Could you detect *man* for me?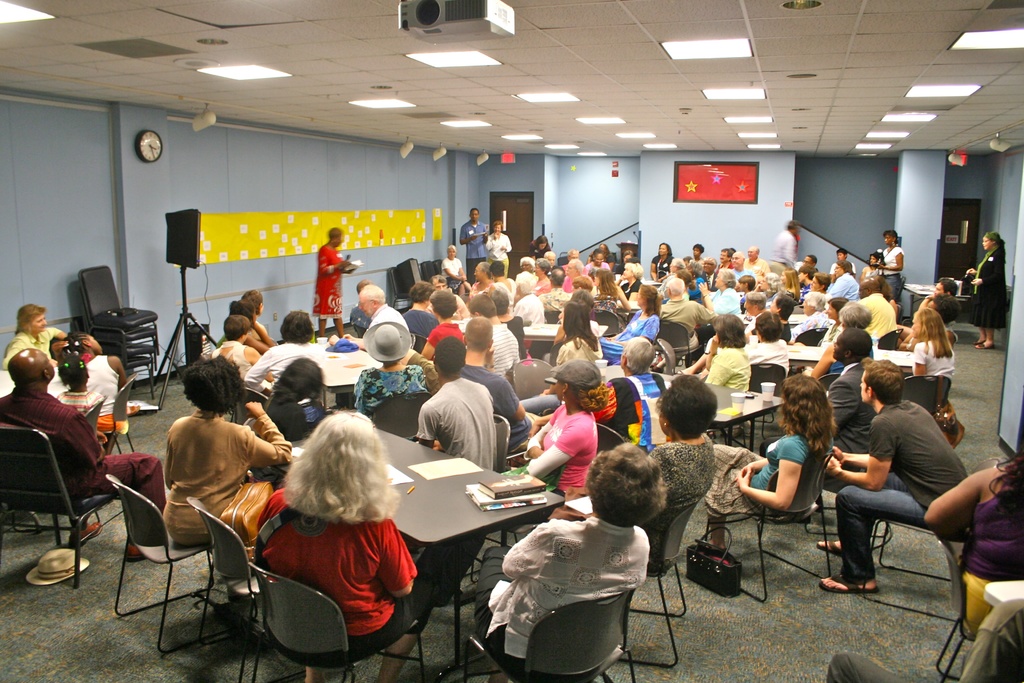
Detection result: [433,272,470,311].
